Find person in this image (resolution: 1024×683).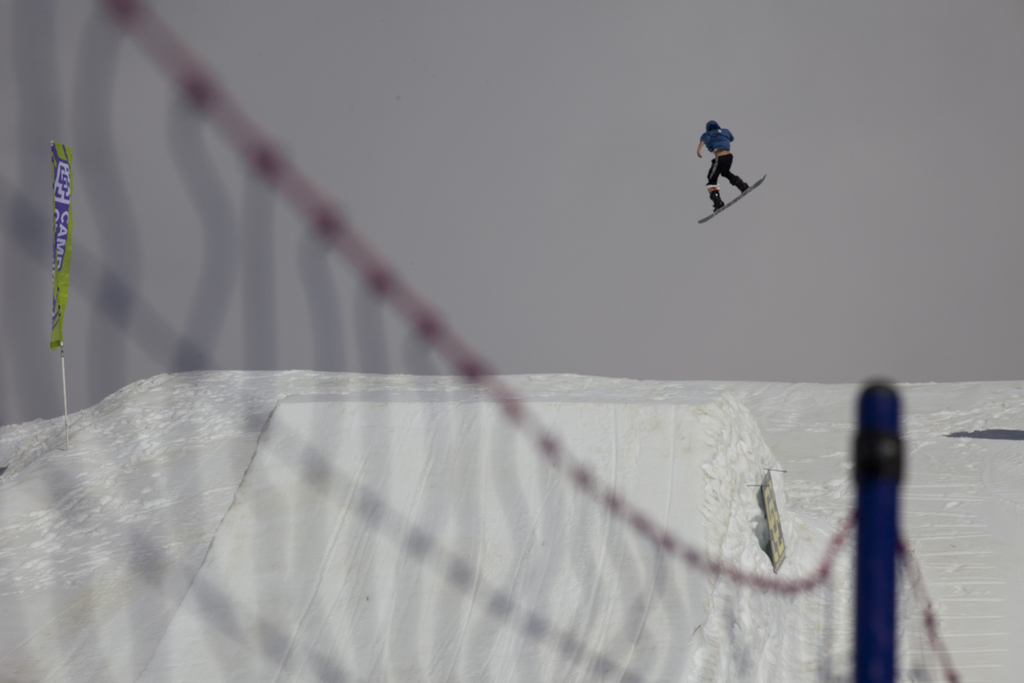
[700, 118, 737, 202].
